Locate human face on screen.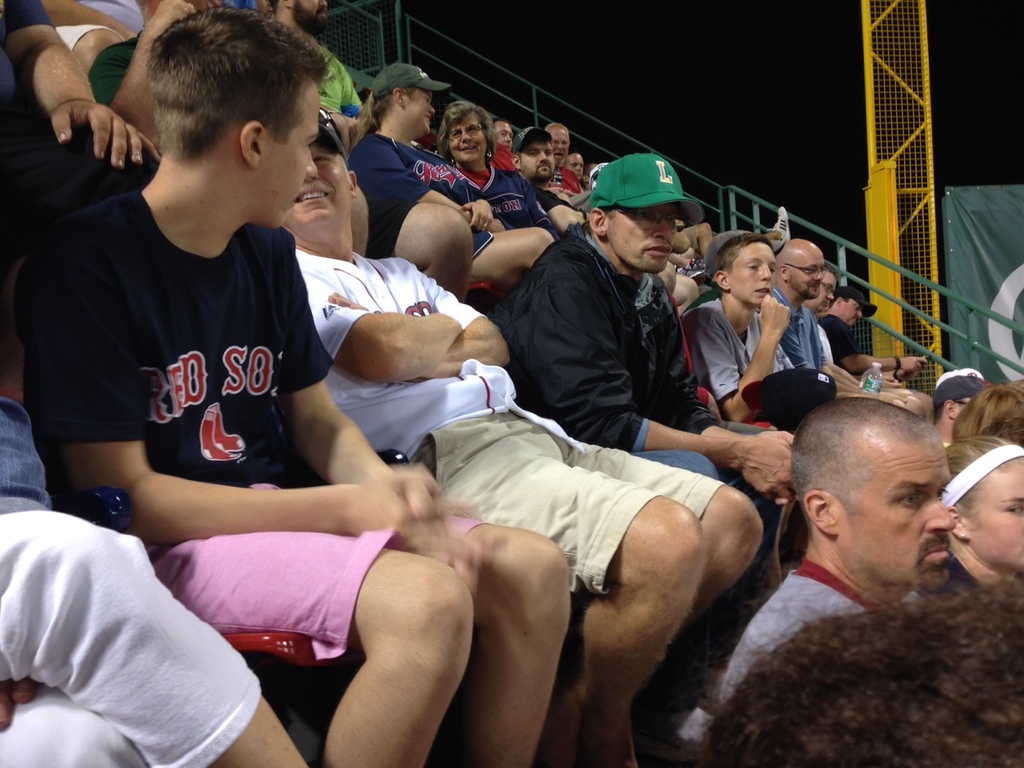
On screen at bbox=(292, 0, 330, 30).
